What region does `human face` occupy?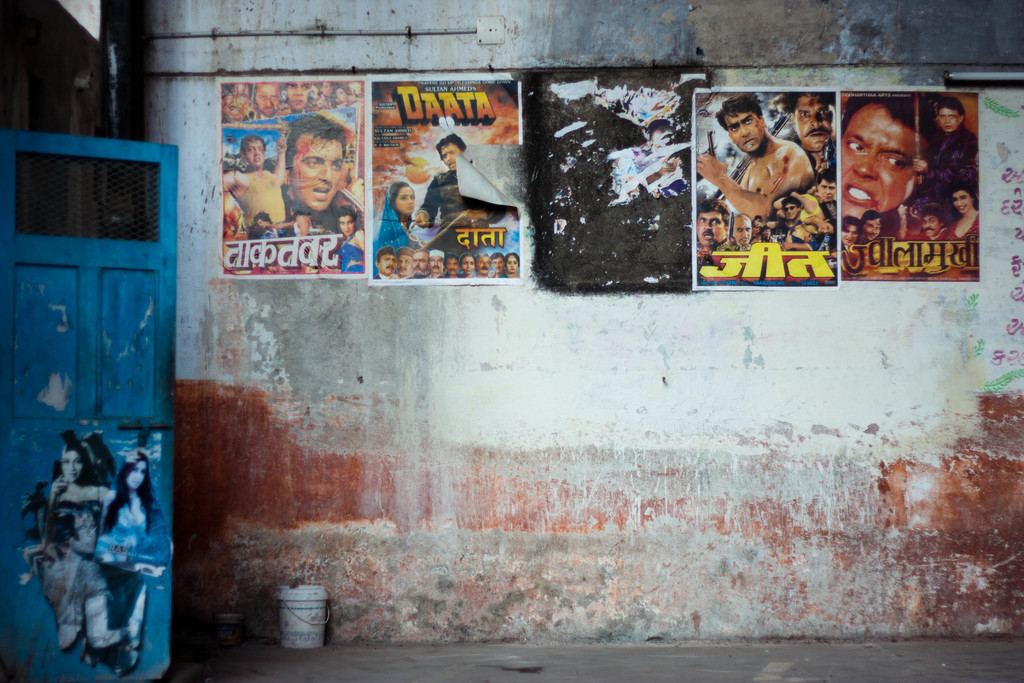
[x1=240, y1=138, x2=270, y2=170].
